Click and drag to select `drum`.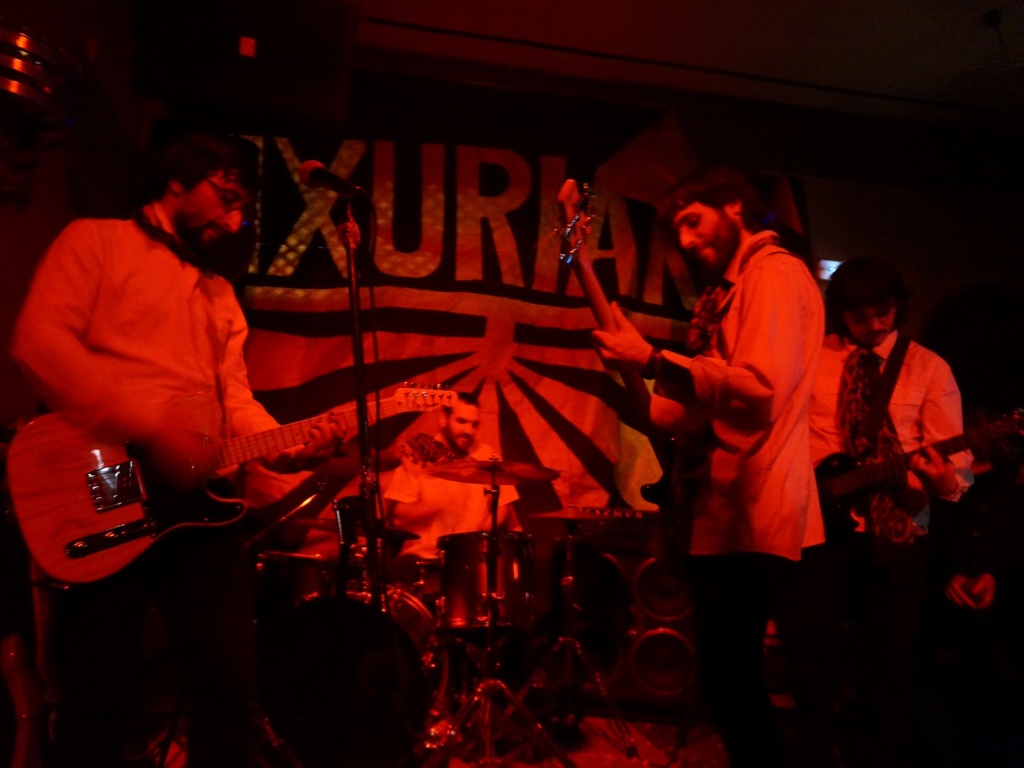
Selection: bbox=(413, 554, 444, 614).
